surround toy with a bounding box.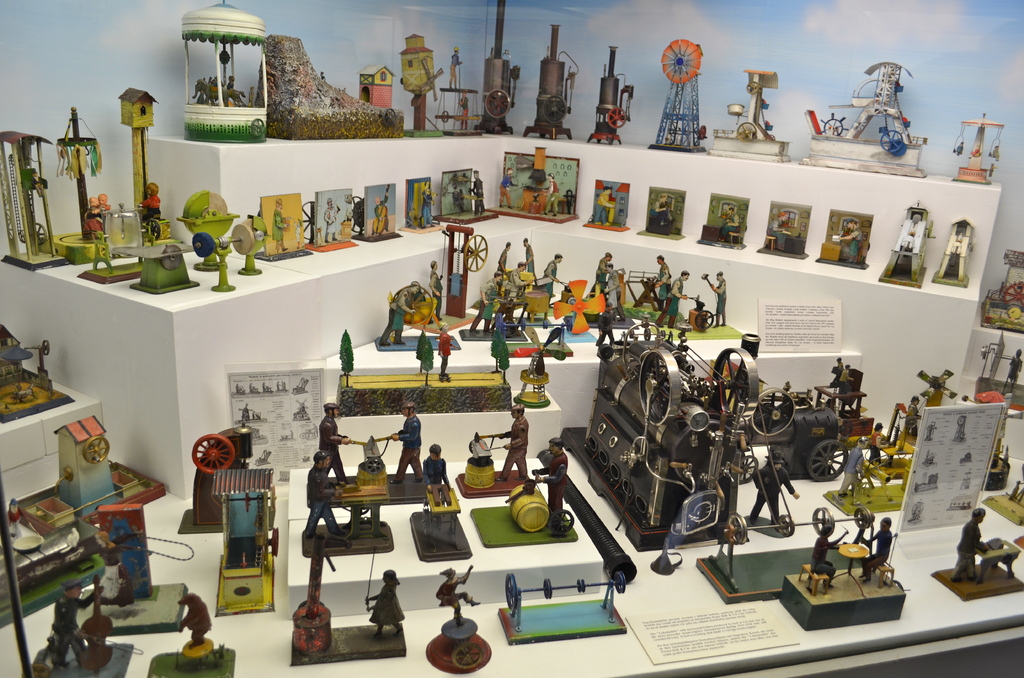
{"x1": 978, "y1": 413, "x2": 1014, "y2": 493}.
